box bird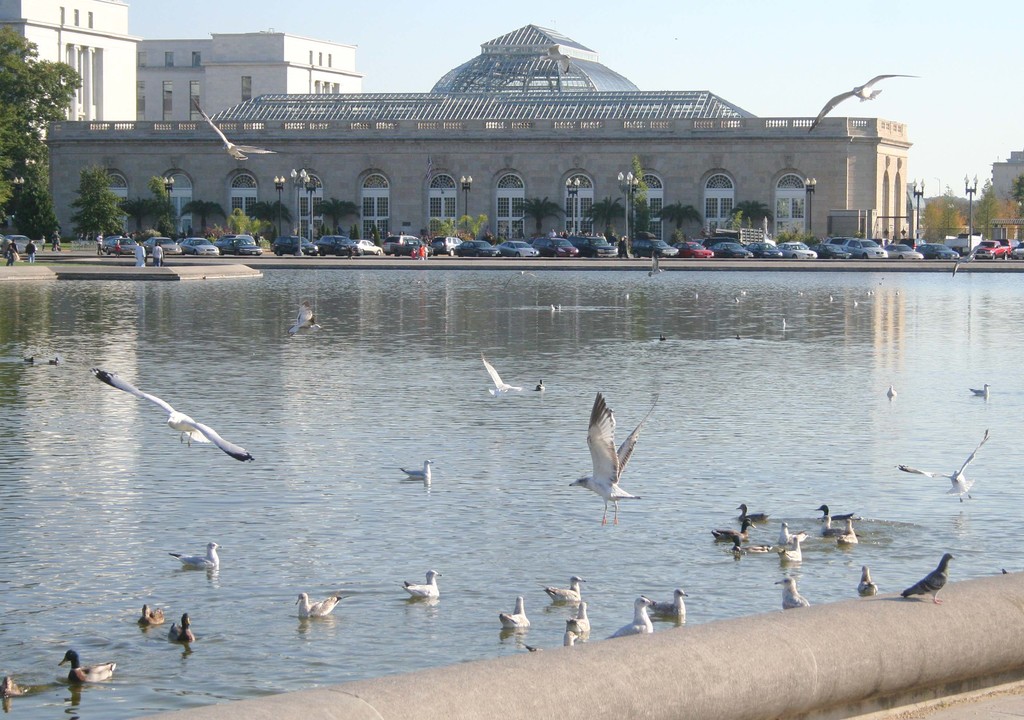
<region>840, 519, 863, 548</region>
